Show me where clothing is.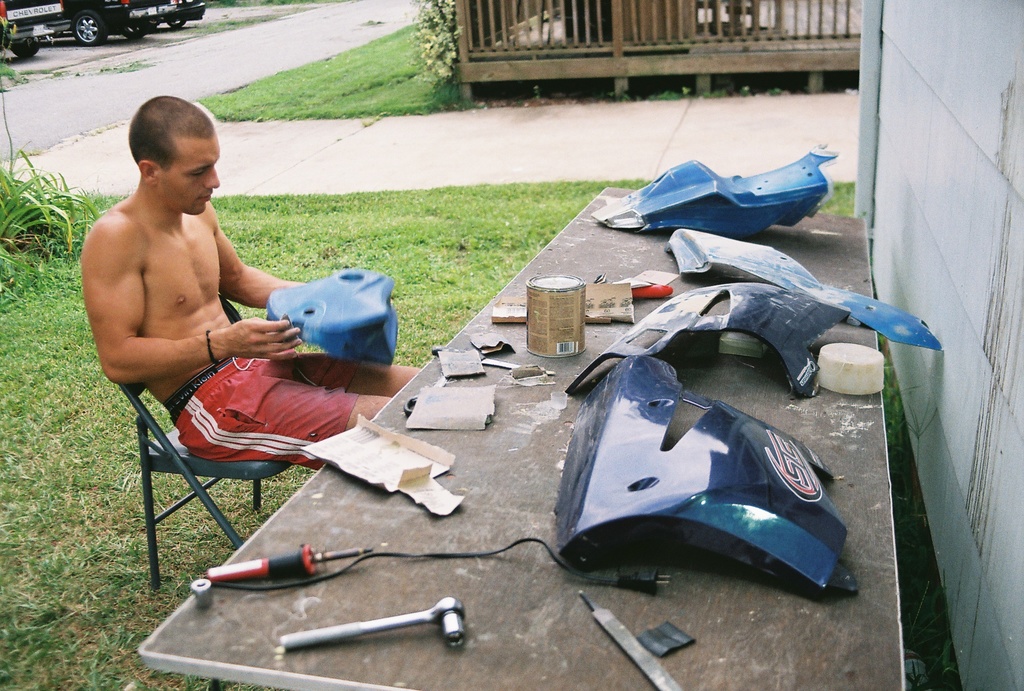
clothing is at l=163, t=361, r=360, b=472.
